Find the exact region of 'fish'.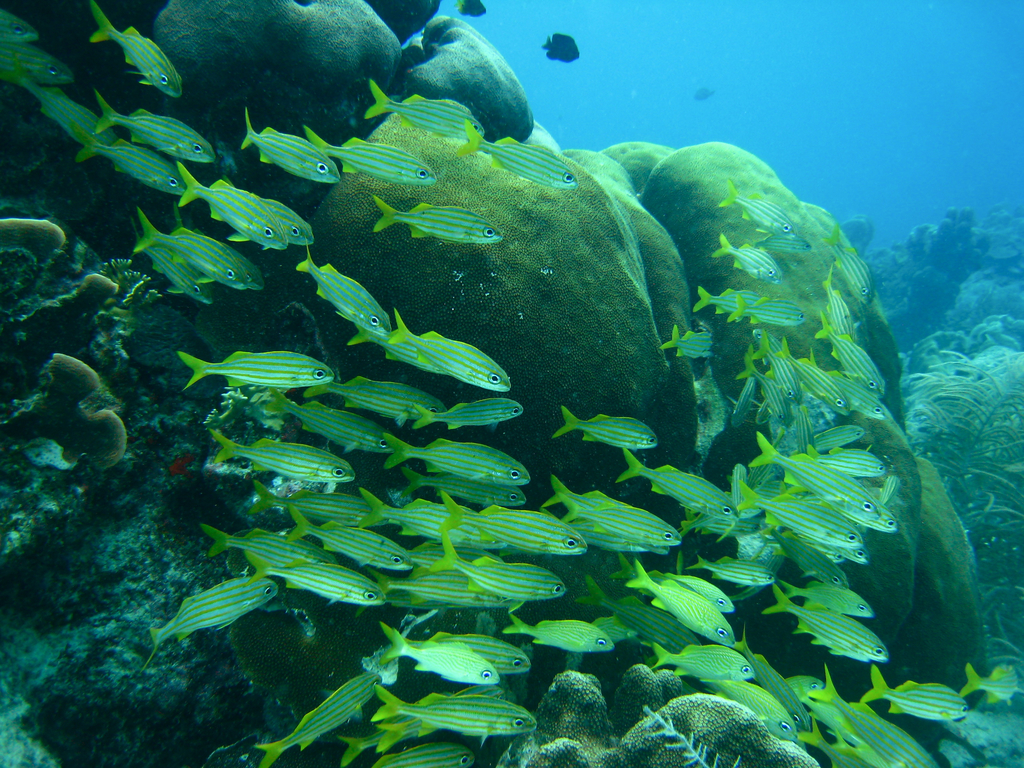
Exact region: 93, 88, 215, 163.
